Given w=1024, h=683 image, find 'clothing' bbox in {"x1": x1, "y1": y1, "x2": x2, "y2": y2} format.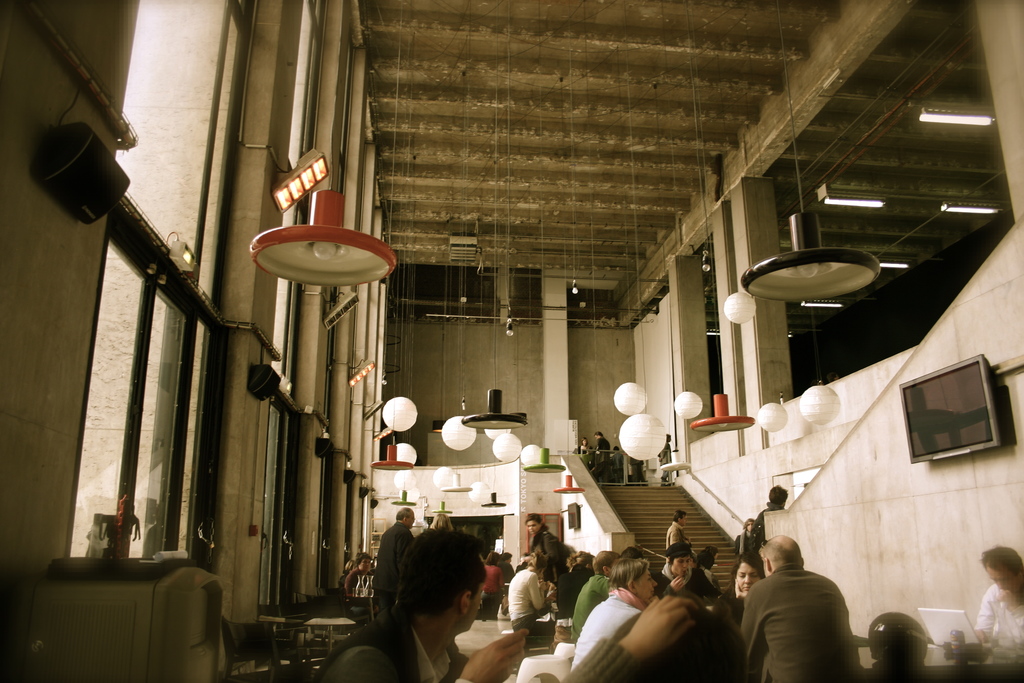
{"x1": 599, "y1": 434, "x2": 609, "y2": 483}.
